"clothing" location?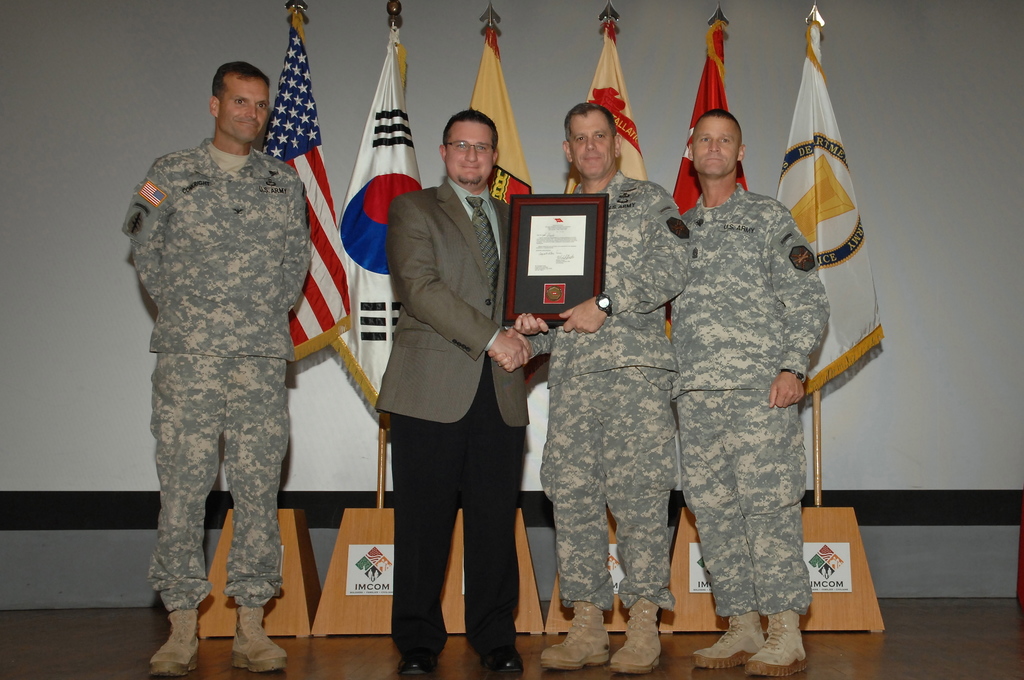
(x1=391, y1=353, x2=524, y2=655)
